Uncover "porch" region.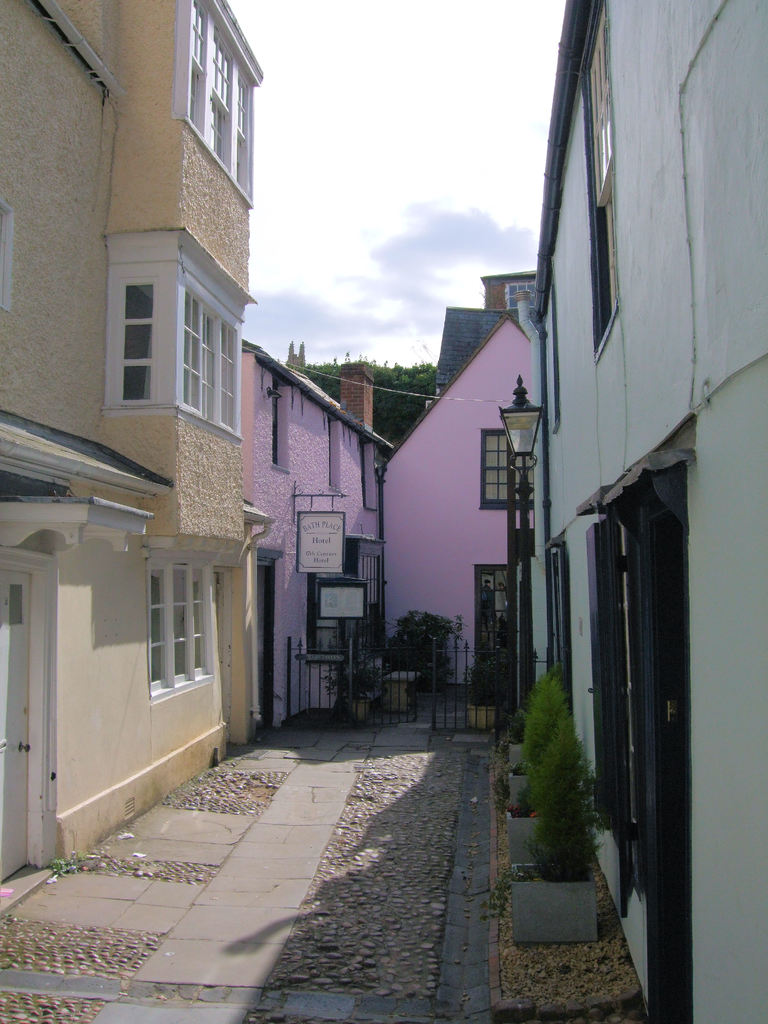
Uncovered: bbox=[284, 624, 543, 722].
